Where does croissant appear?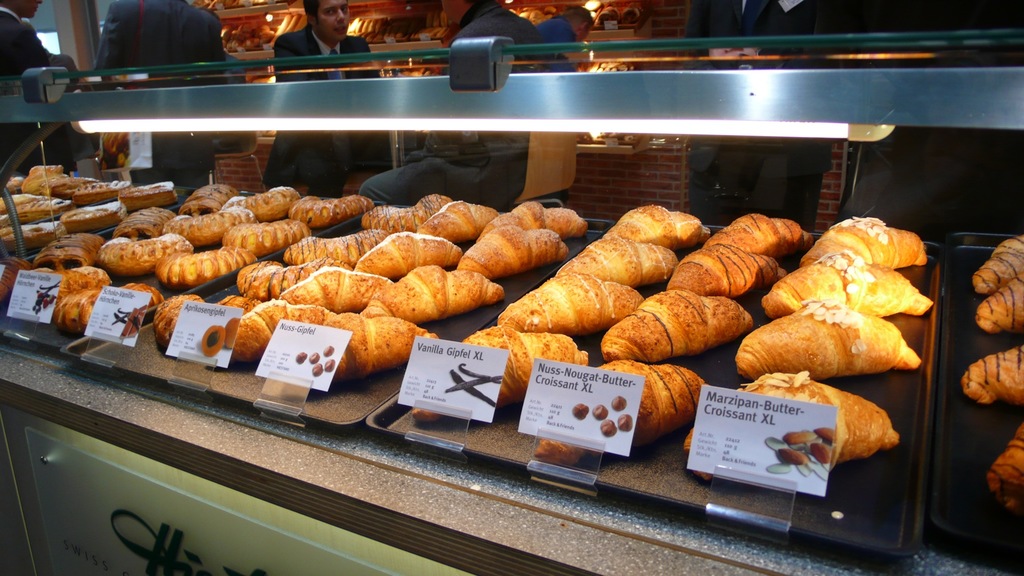
Appears at [801, 217, 925, 268].
